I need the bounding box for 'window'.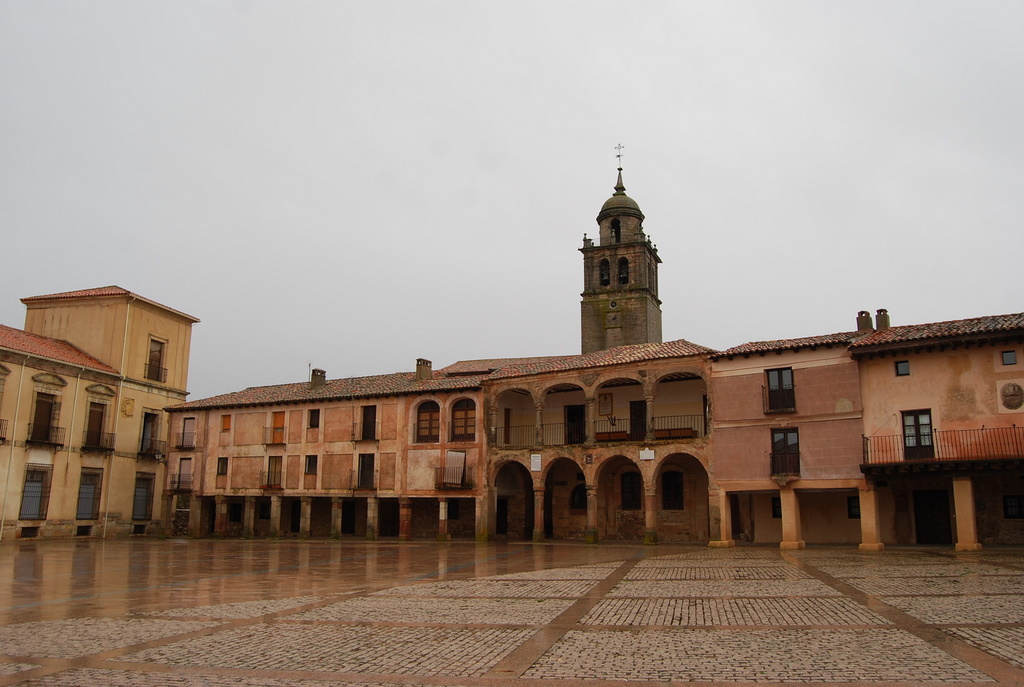
Here it is: [left=17, top=464, right=48, bottom=520].
